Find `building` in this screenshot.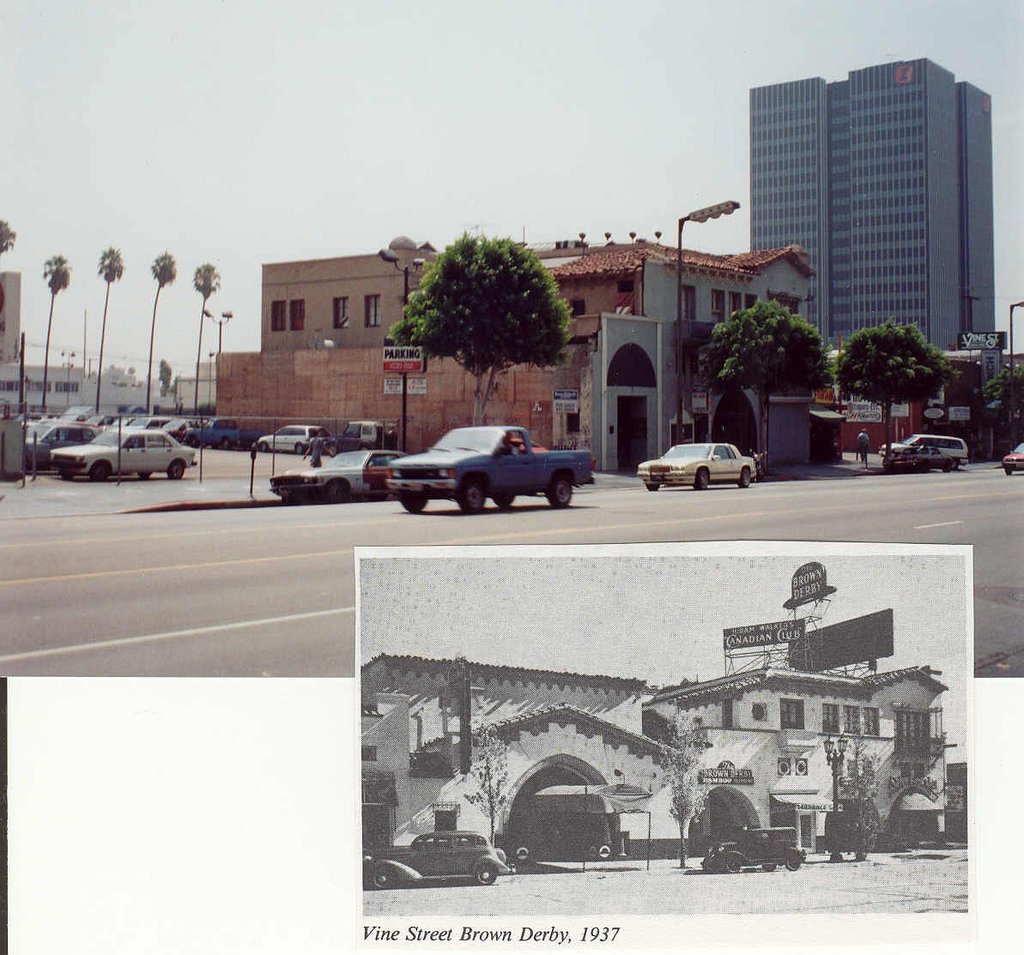
The bounding box for `building` is rect(748, 60, 994, 359).
